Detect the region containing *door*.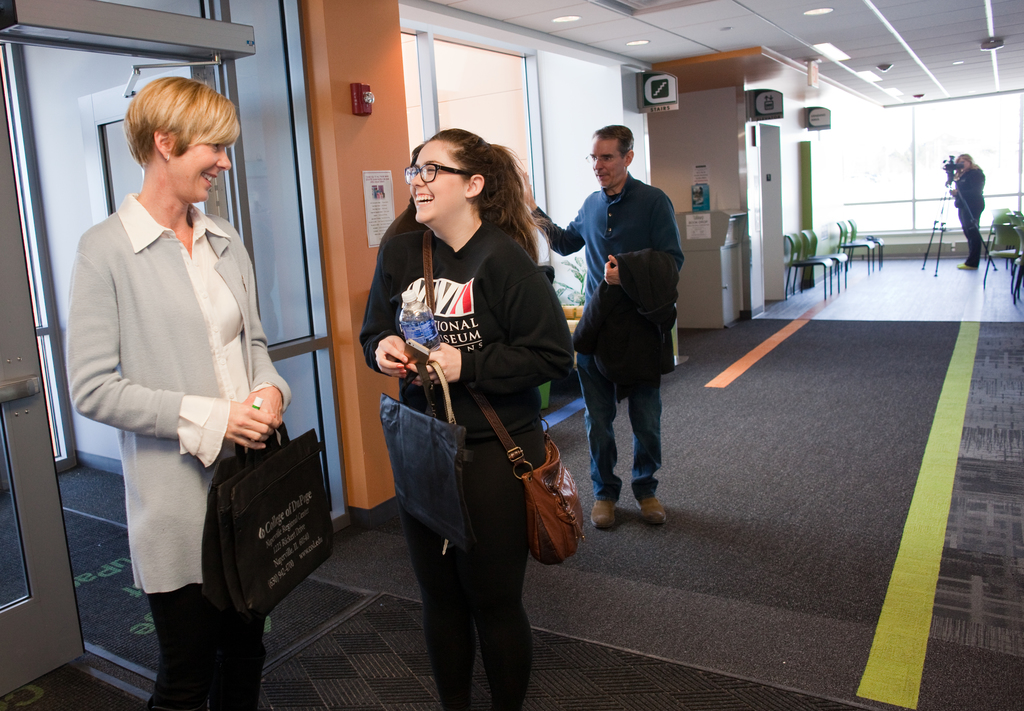
{"x1": 0, "y1": 40, "x2": 93, "y2": 699}.
